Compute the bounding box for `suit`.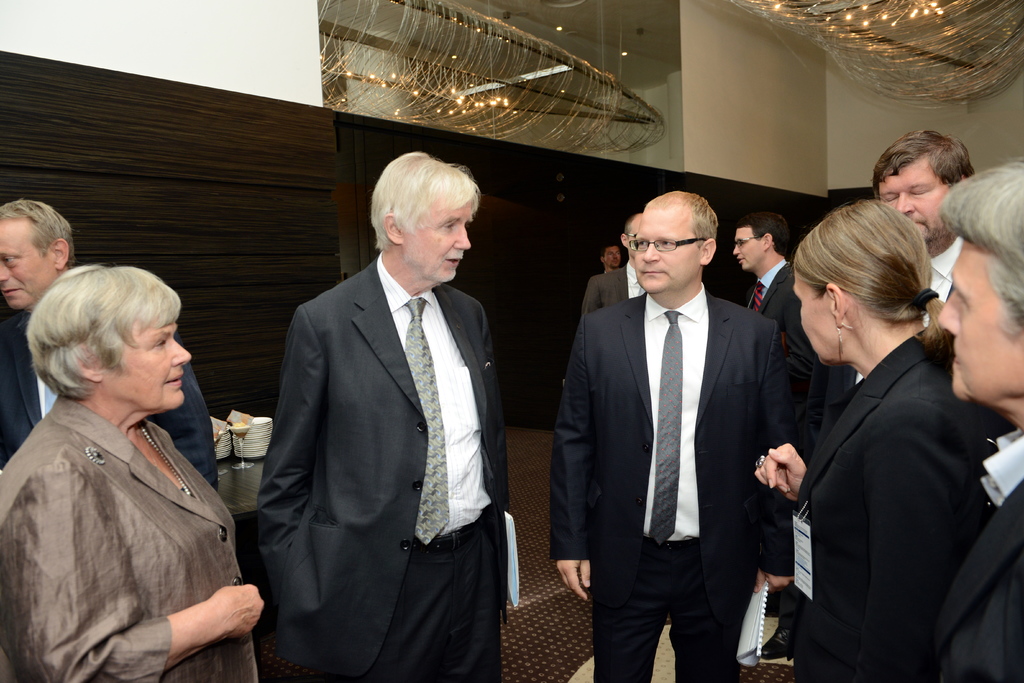
l=790, t=320, r=1020, b=682.
